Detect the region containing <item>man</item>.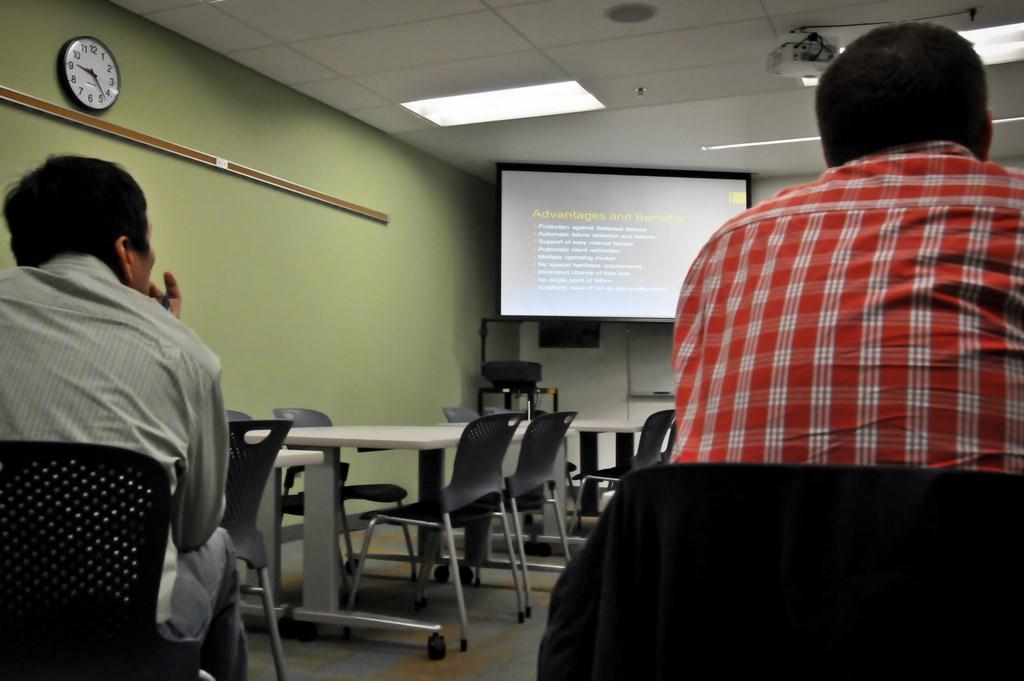
locate(0, 160, 247, 680).
